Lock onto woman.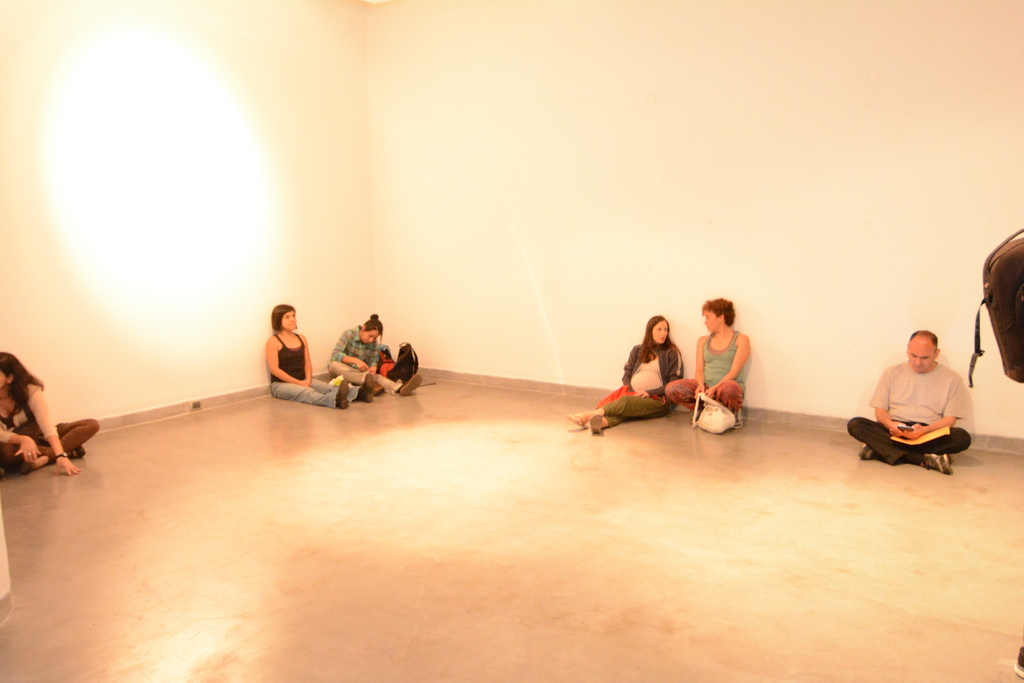
Locked: [x1=662, y1=295, x2=750, y2=428].
